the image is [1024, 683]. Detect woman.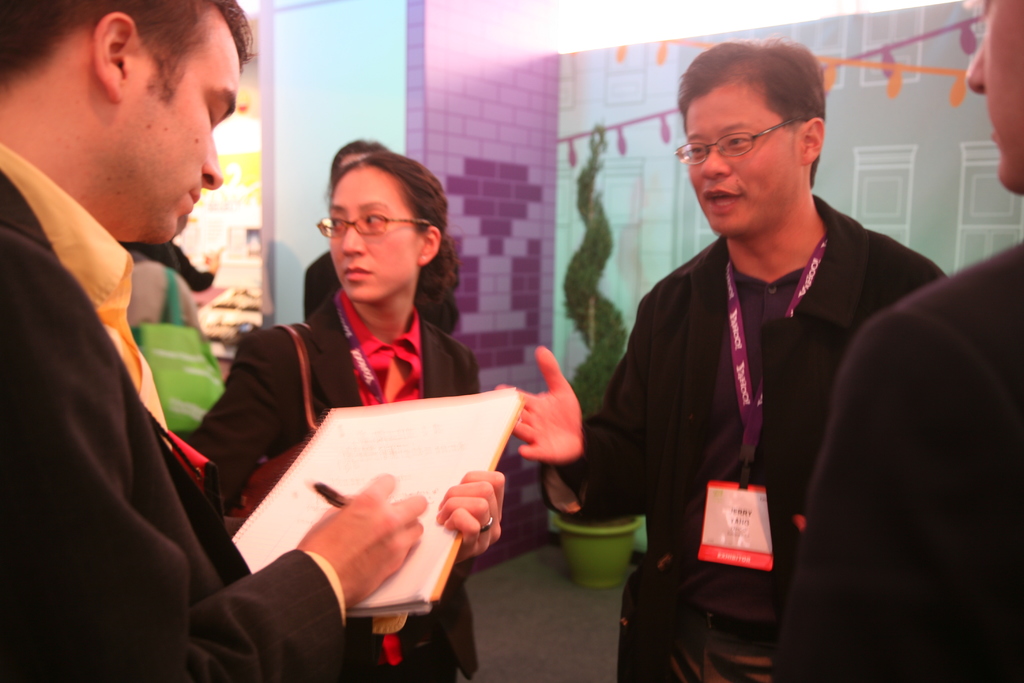
Detection: [181,156,484,682].
